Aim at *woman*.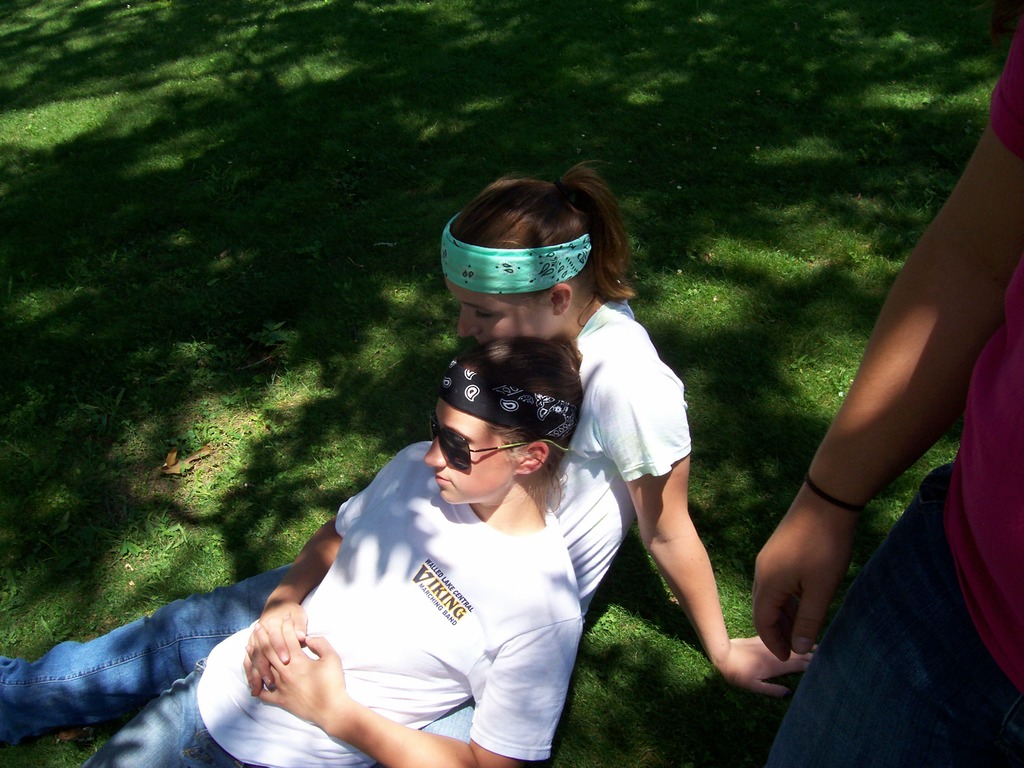
Aimed at 78 333 586 767.
